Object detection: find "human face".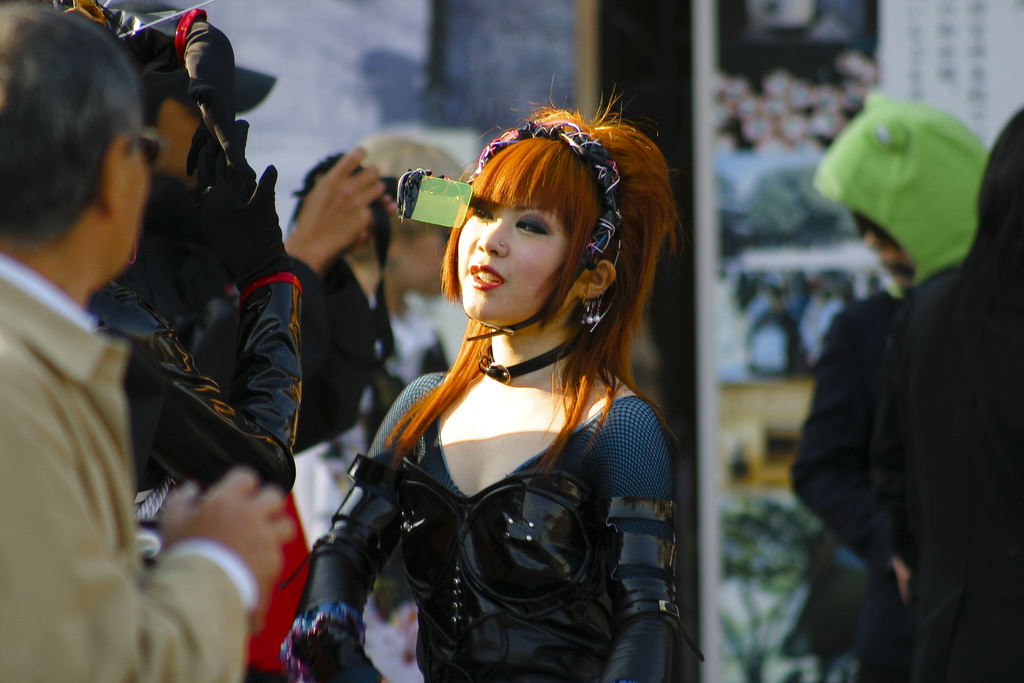
x1=459 y1=156 x2=572 y2=329.
